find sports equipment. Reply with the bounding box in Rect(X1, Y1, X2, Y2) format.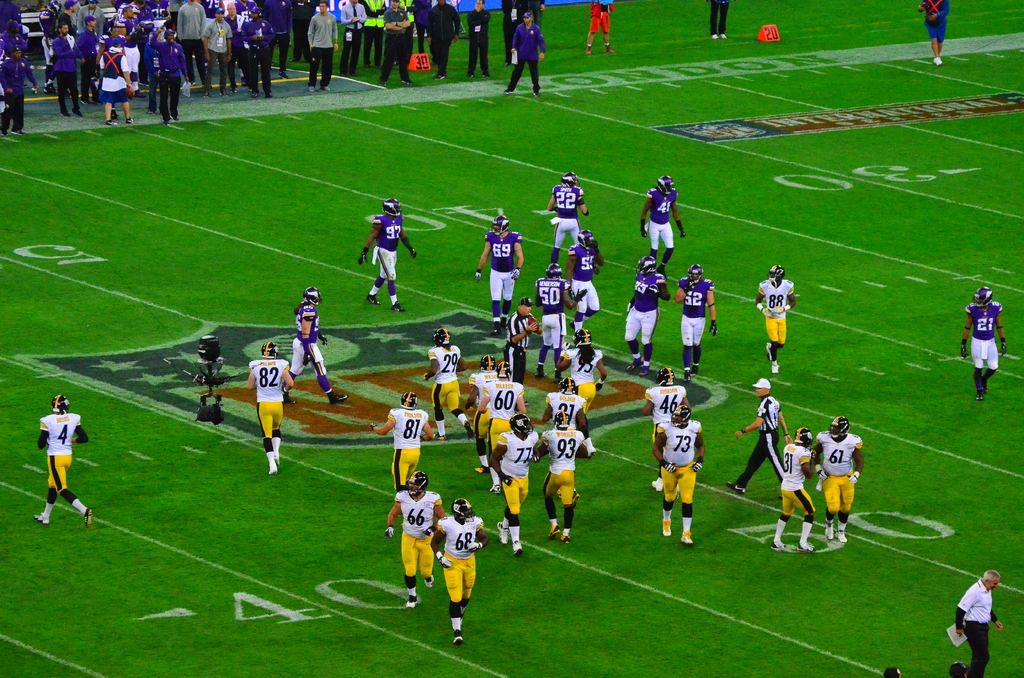
Rect(492, 213, 508, 234).
